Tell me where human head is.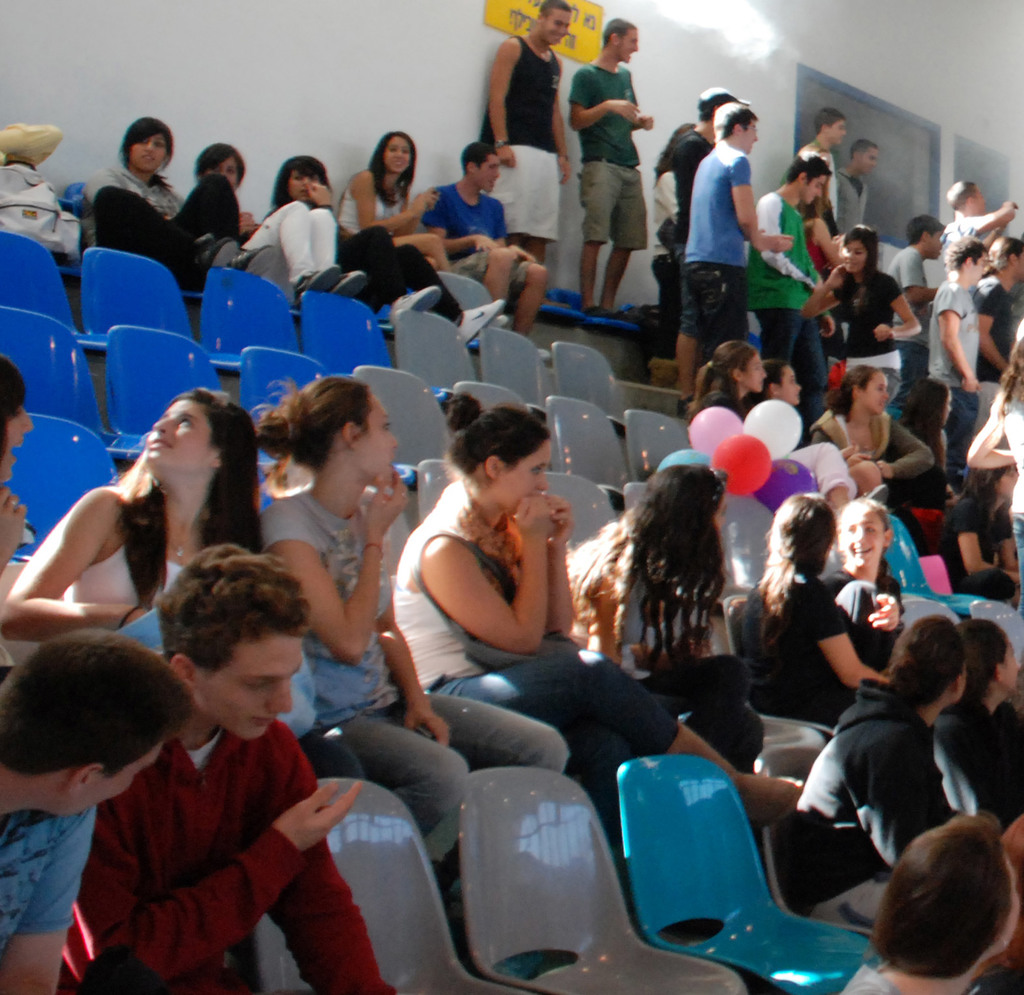
human head is at rect(602, 21, 638, 64).
